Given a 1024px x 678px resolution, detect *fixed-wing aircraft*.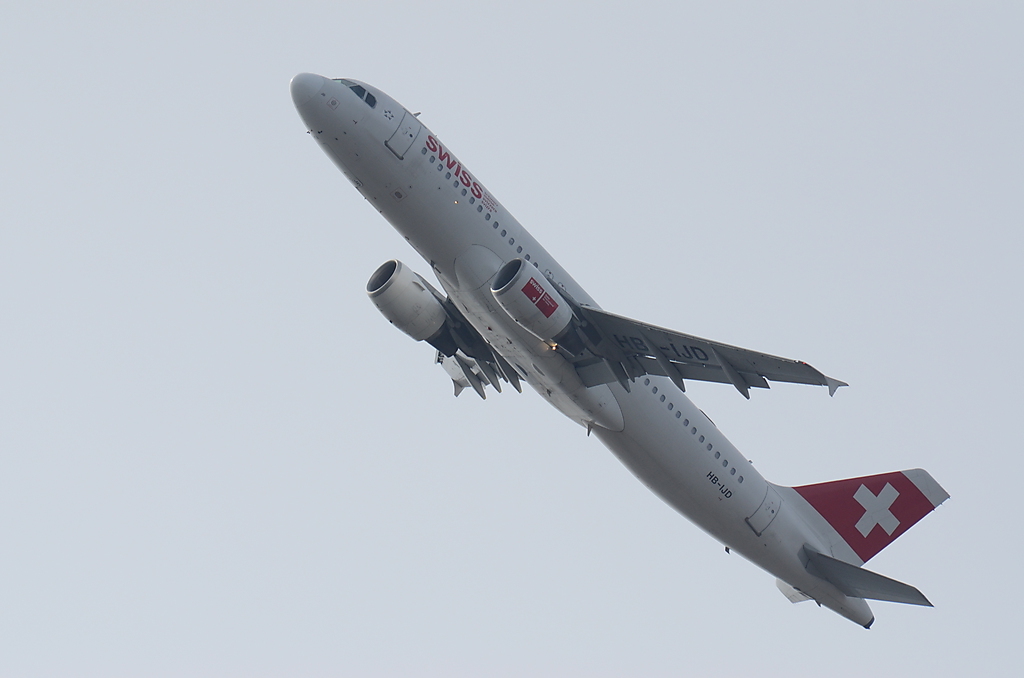
pyautogui.locateOnScreen(286, 72, 950, 626).
